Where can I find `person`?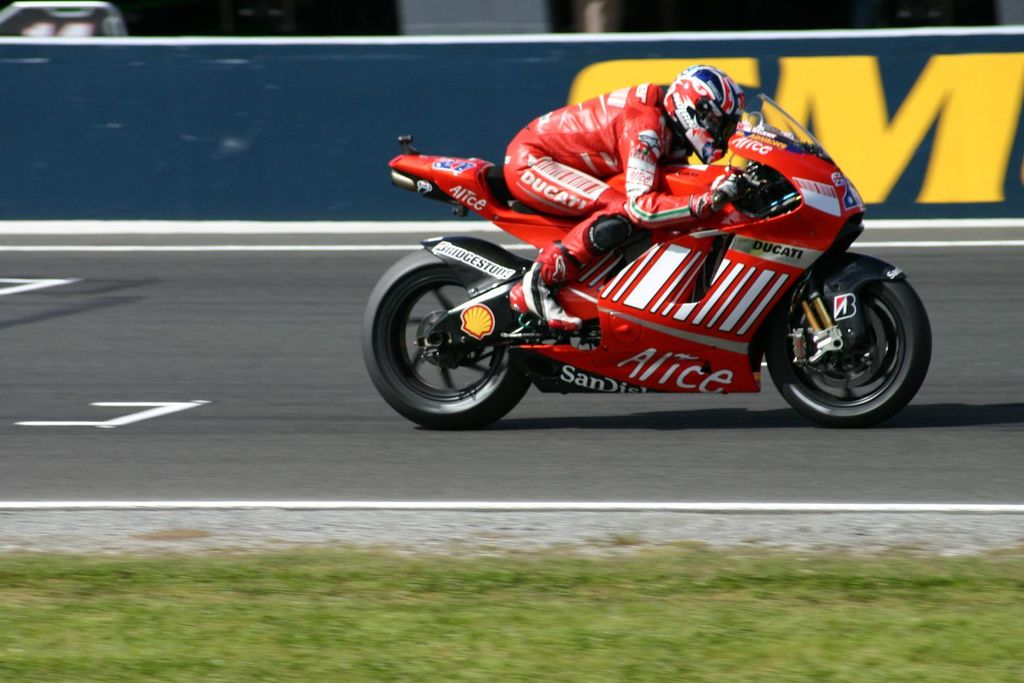
You can find it at 509 57 737 329.
